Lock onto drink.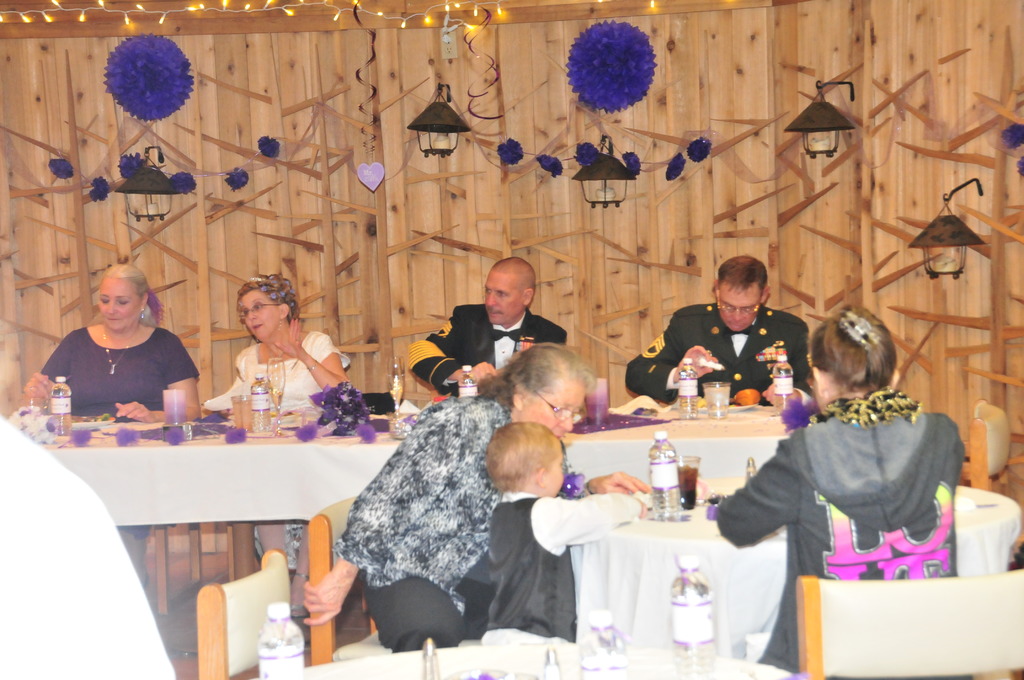
Locked: <box>265,601,301,679</box>.
